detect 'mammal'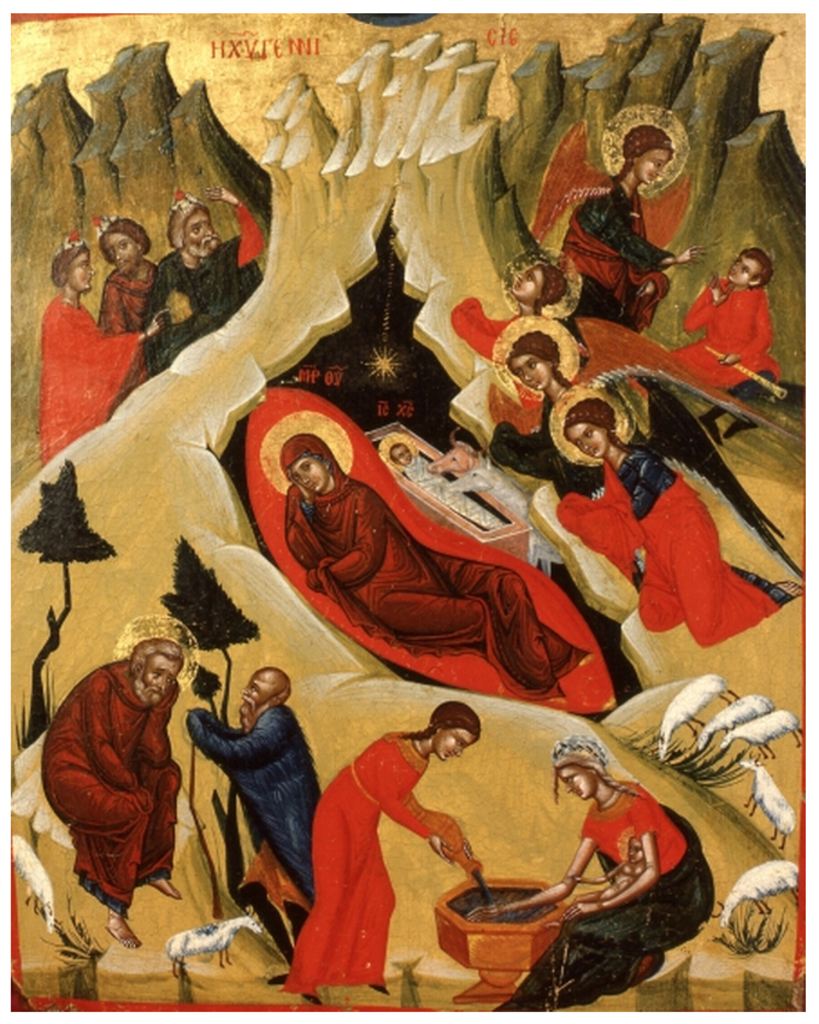
x1=30 y1=230 x2=164 y2=475
